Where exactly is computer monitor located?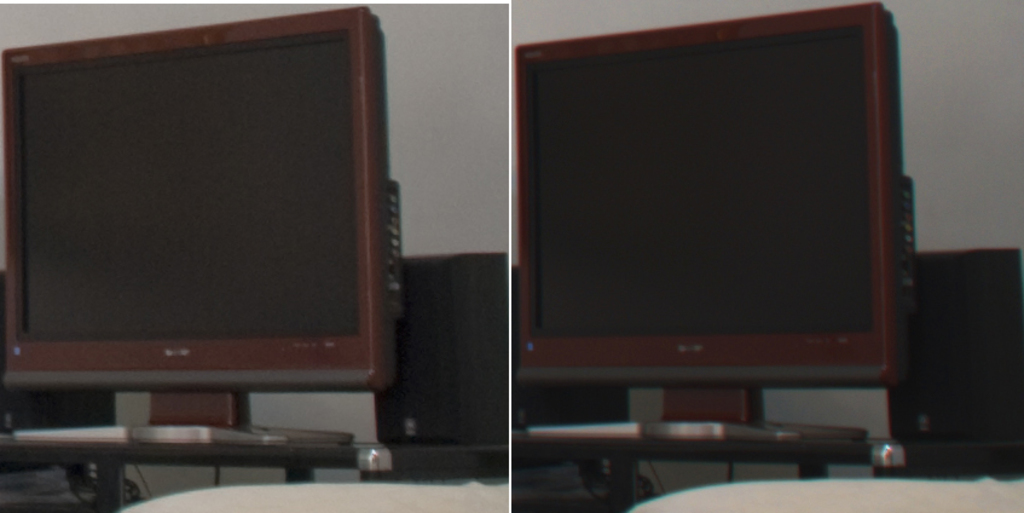
Its bounding box is 508:33:927:463.
